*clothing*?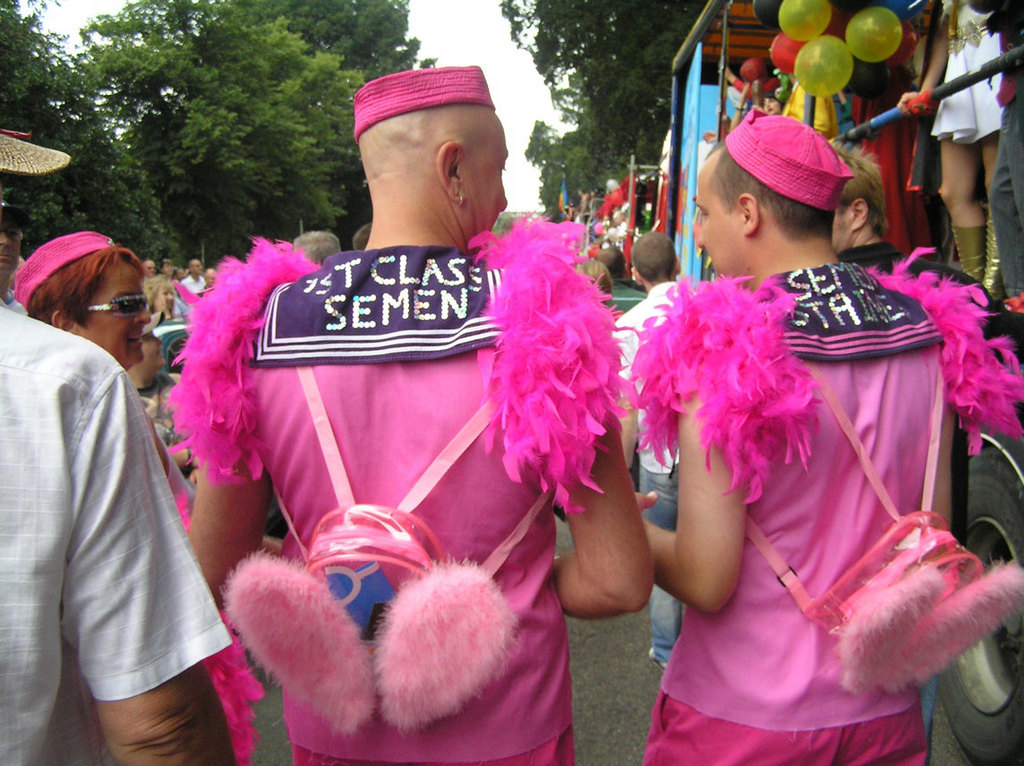
pyautogui.locateOnScreen(616, 265, 698, 651)
